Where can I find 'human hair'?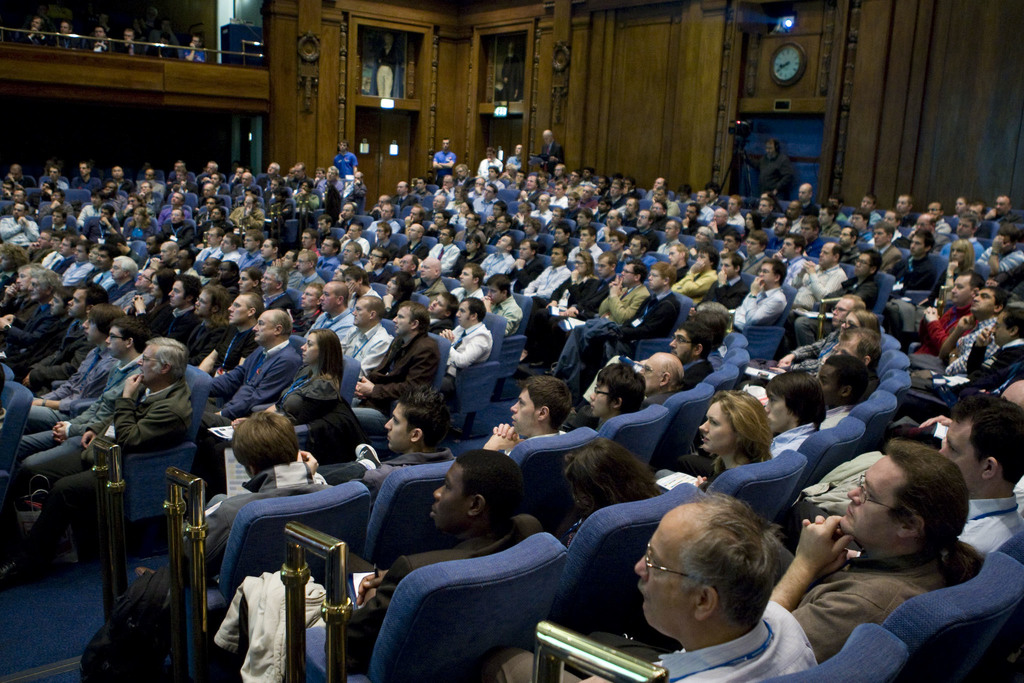
You can find it at <region>396, 391, 455, 446</region>.
